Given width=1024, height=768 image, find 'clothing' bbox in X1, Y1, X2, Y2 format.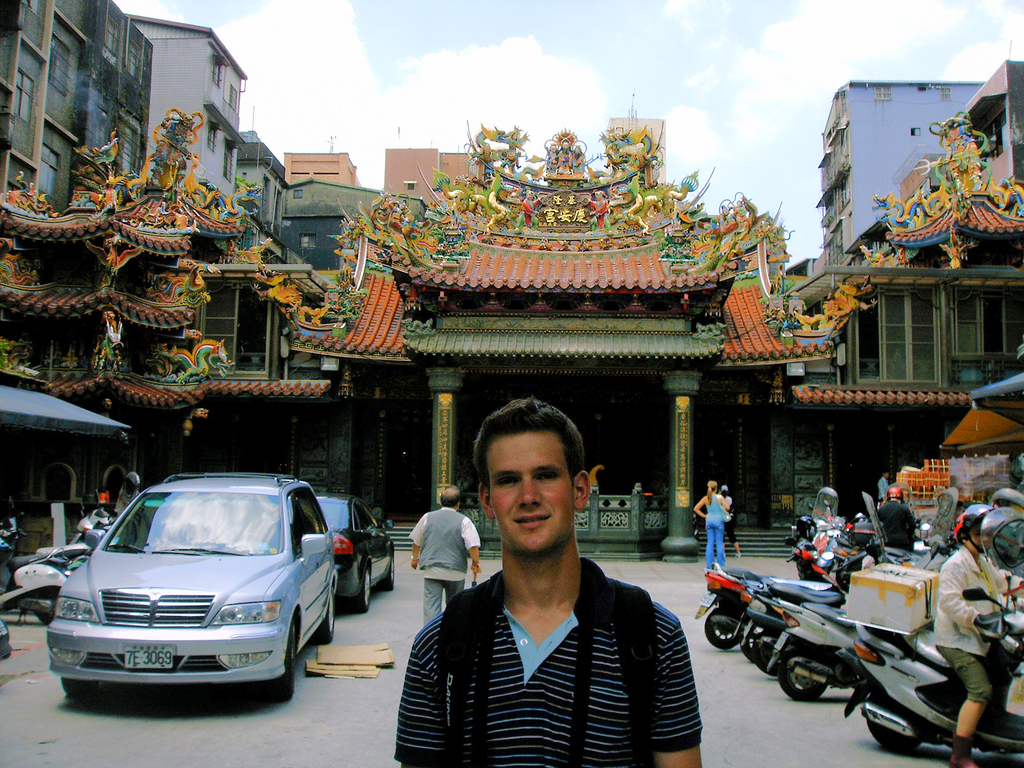
157, 120, 195, 189.
